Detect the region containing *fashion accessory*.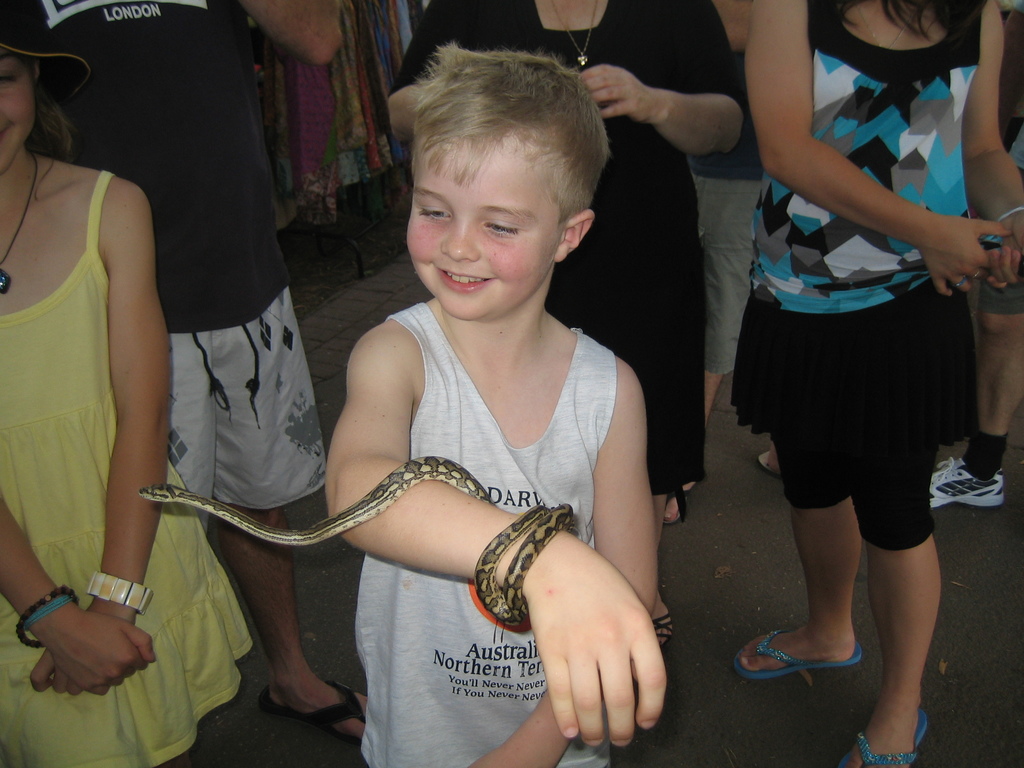
rect(79, 573, 158, 607).
